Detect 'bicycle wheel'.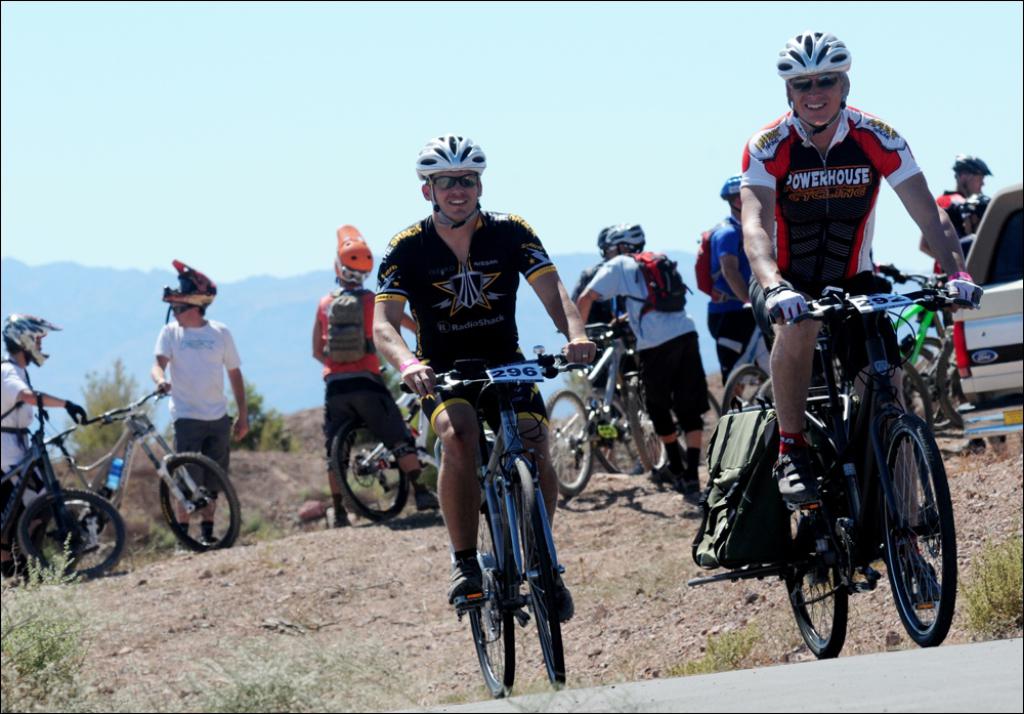
Detected at Rect(629, 382, 670, 471).
